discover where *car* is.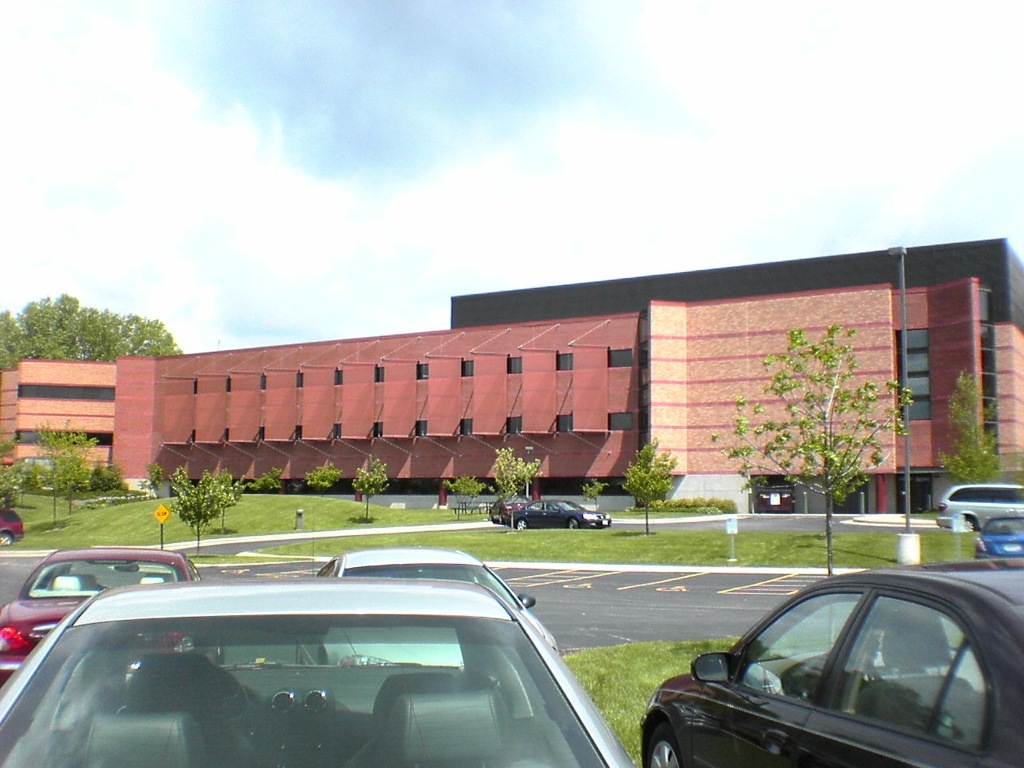
Discovered at (972,513,1023,564).
